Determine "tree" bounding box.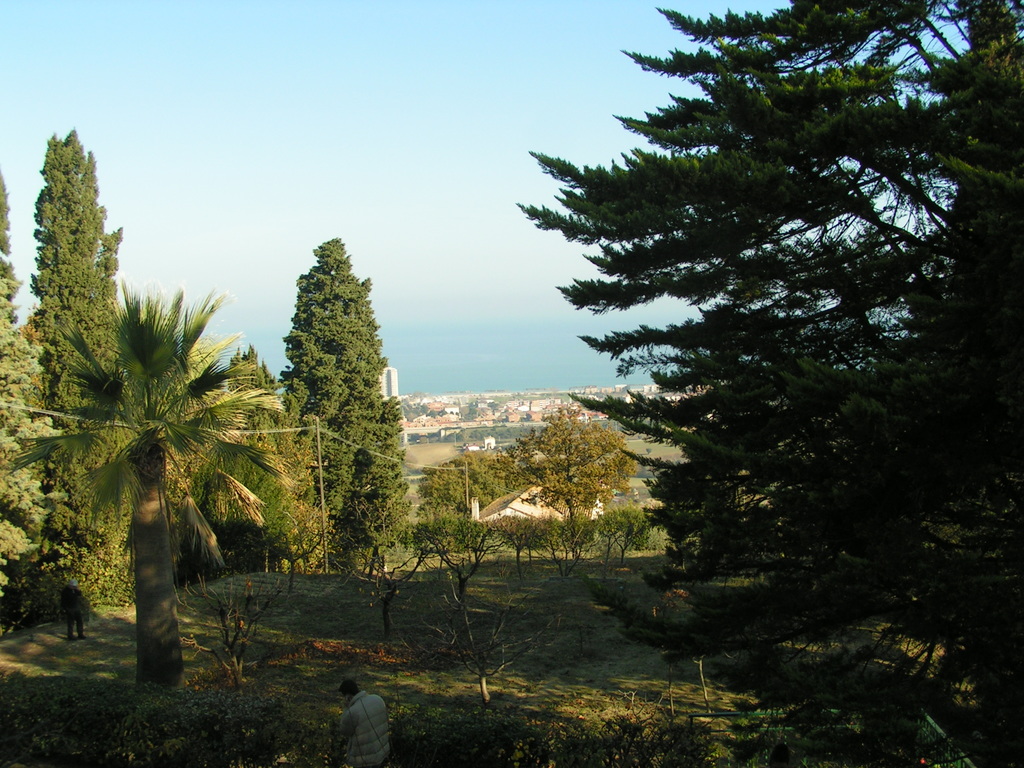
Determined: (left=426, top=450, right=531, bottom=520).
